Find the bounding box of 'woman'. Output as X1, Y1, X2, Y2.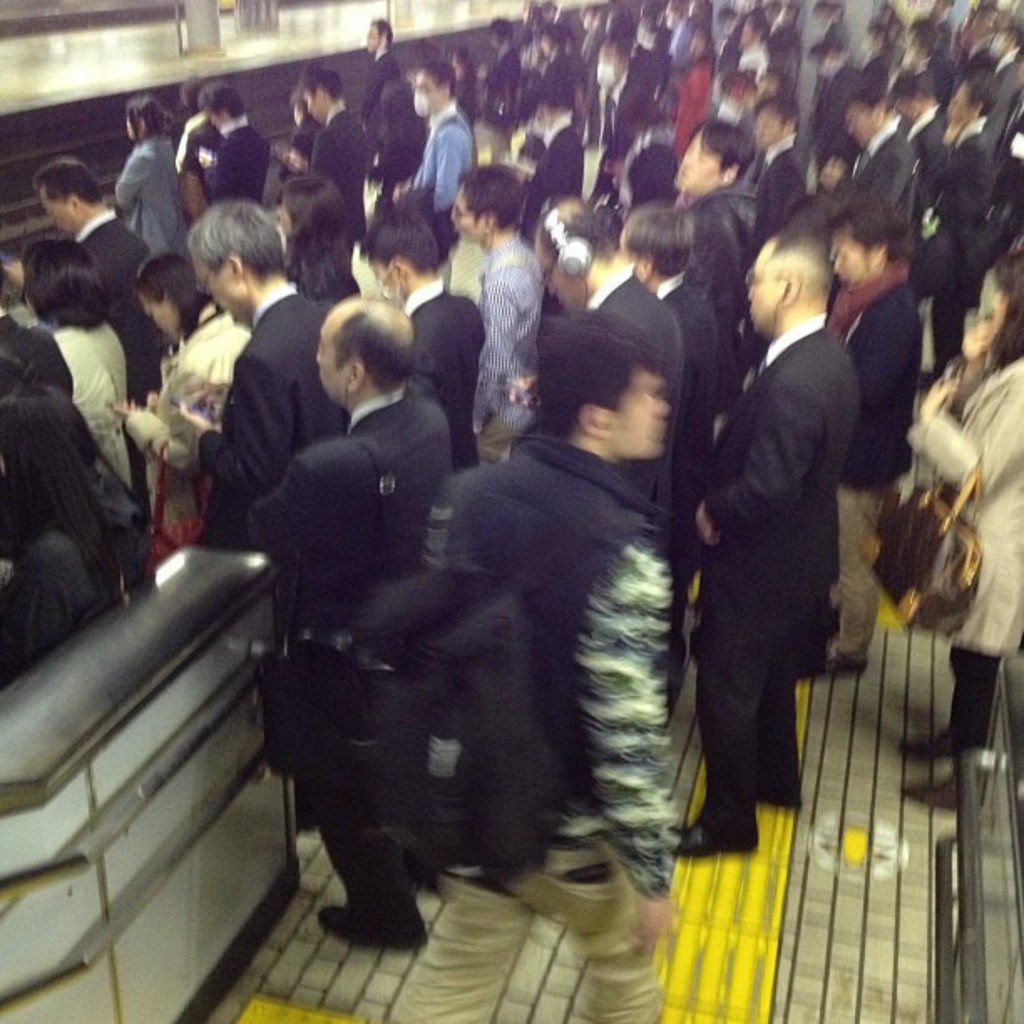
20, 243, 141, 499.
